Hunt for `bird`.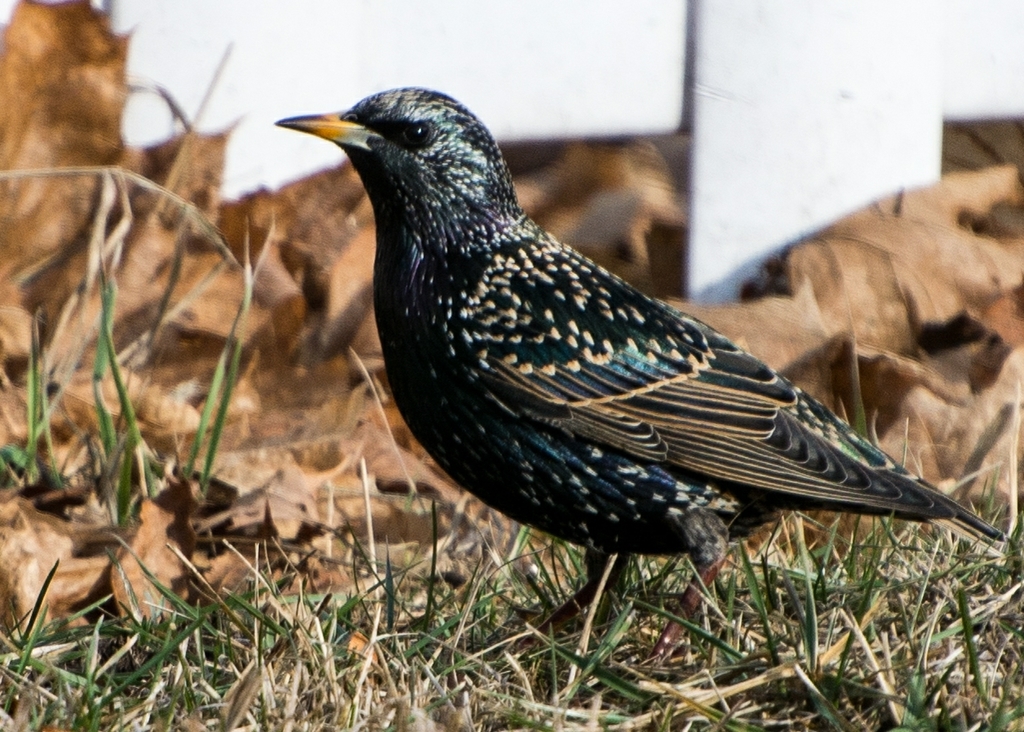
Hunted down at (x1=273, y1=102, x2=990, y2=628).
